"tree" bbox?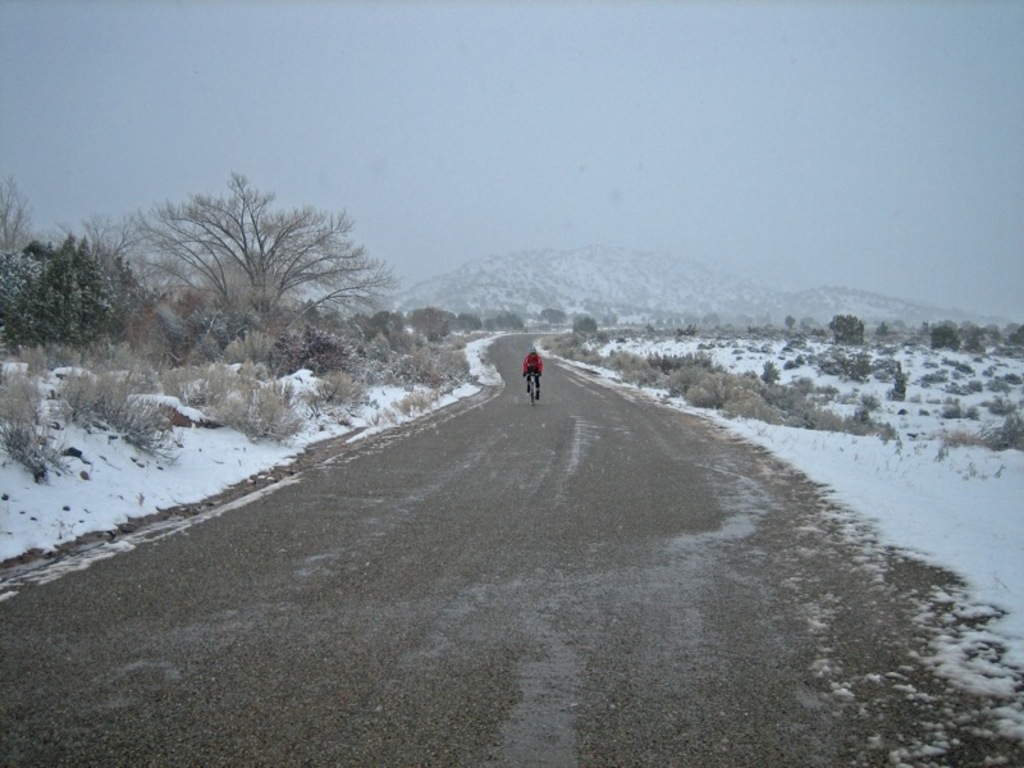
bbox=(460, 311, 484, 329)
